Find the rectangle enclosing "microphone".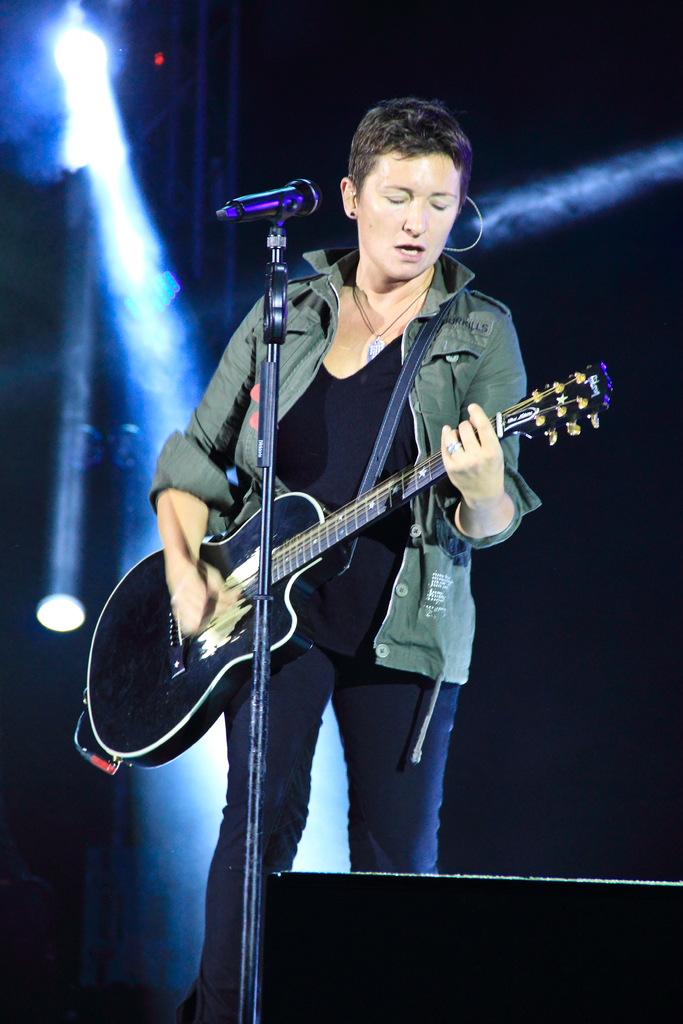
209/172/334/232.
